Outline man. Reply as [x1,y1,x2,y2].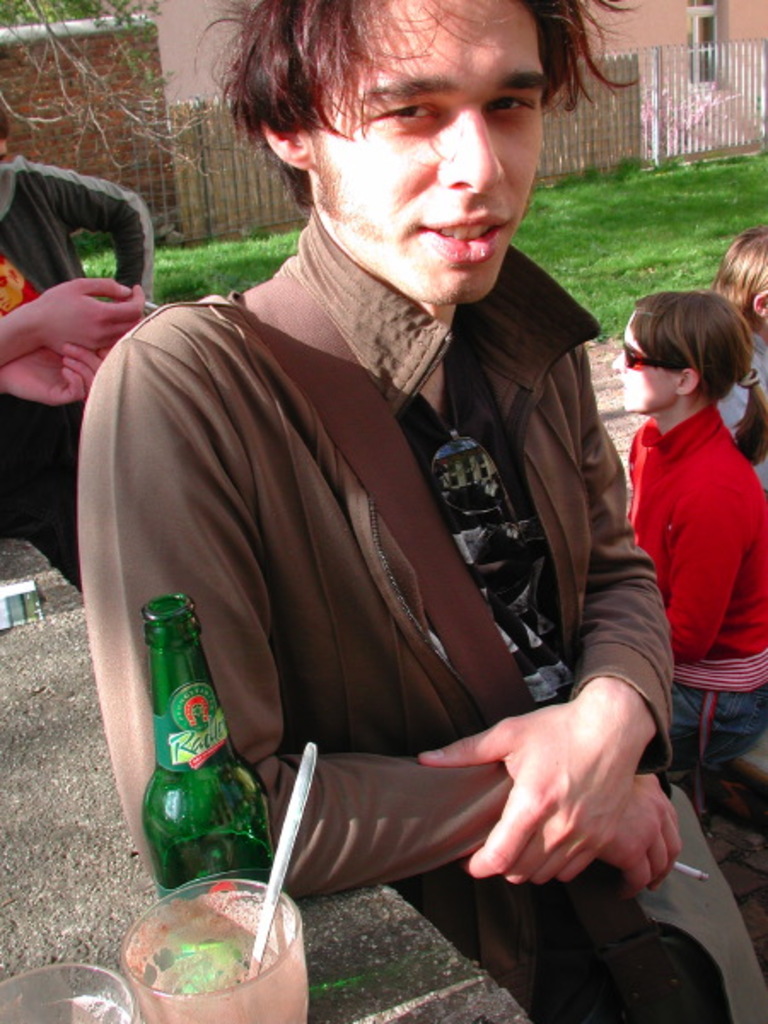
[65,0,766,1022].
